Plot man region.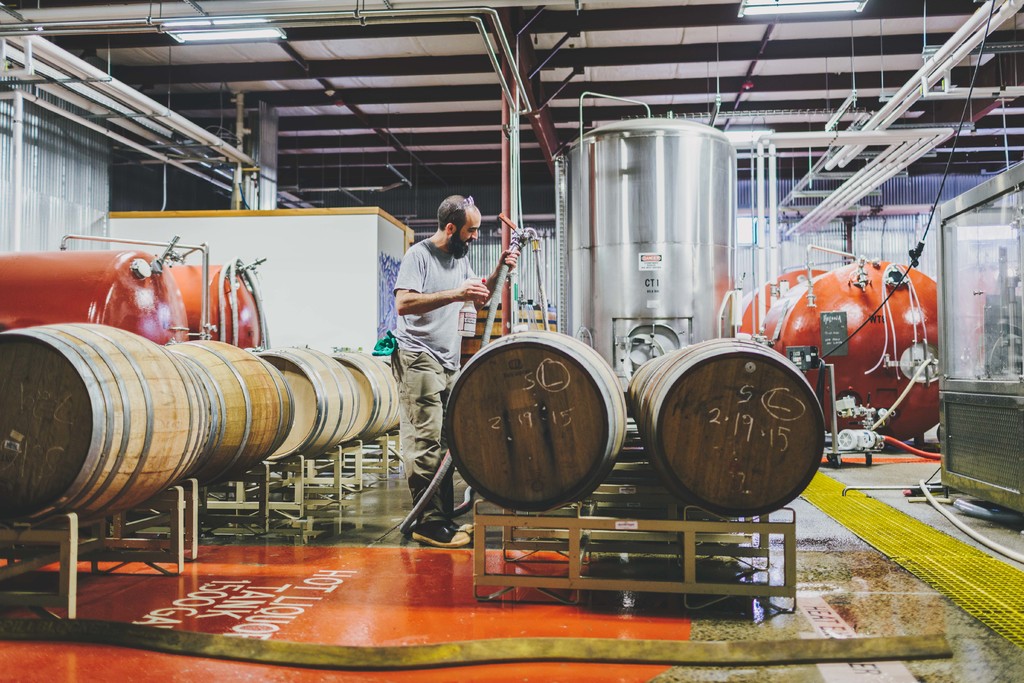
Plotted at 396 195 516 536.
